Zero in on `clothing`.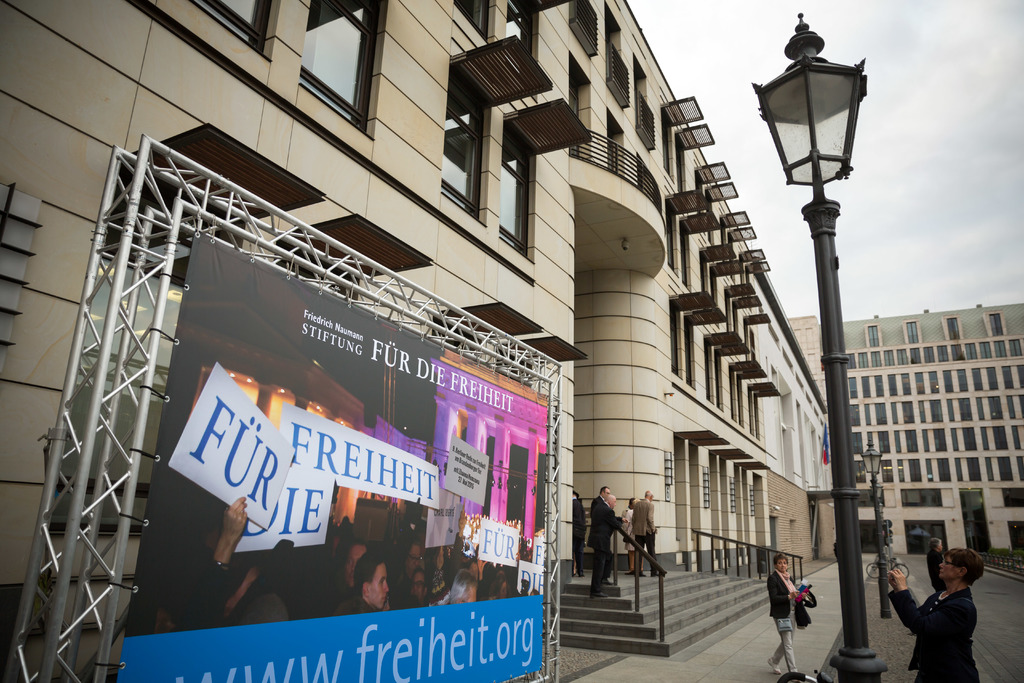
Zeroed in: bbox(630, 494, 660, 569).
